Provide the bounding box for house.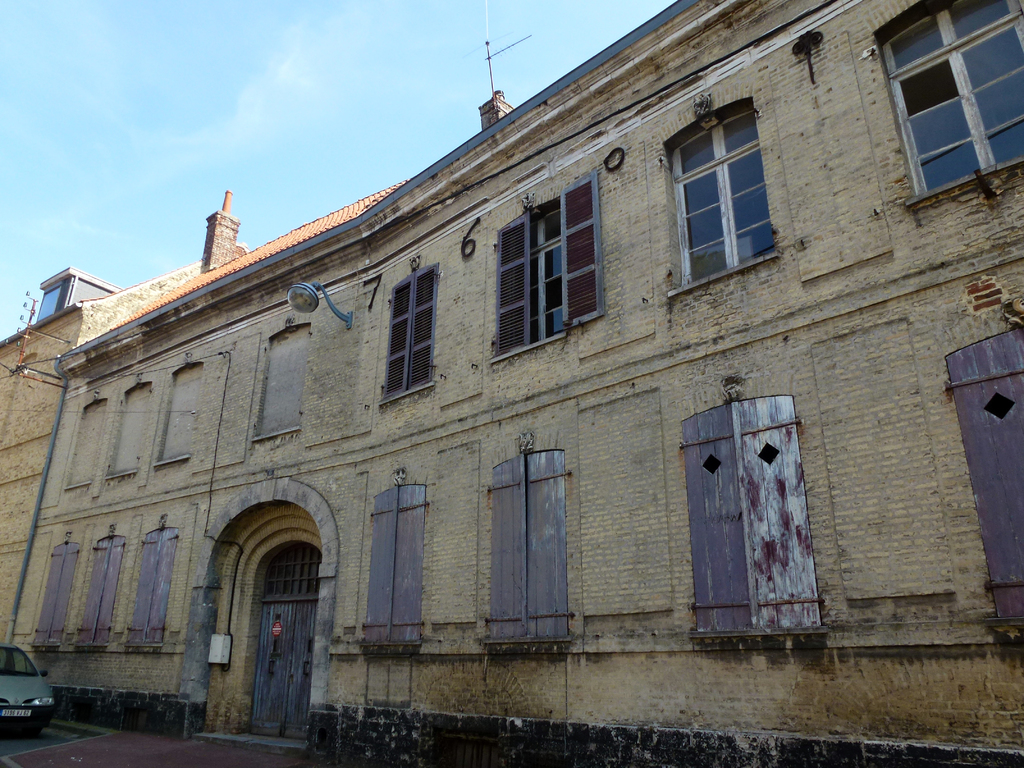
detection(31, 262, 124, 330).
